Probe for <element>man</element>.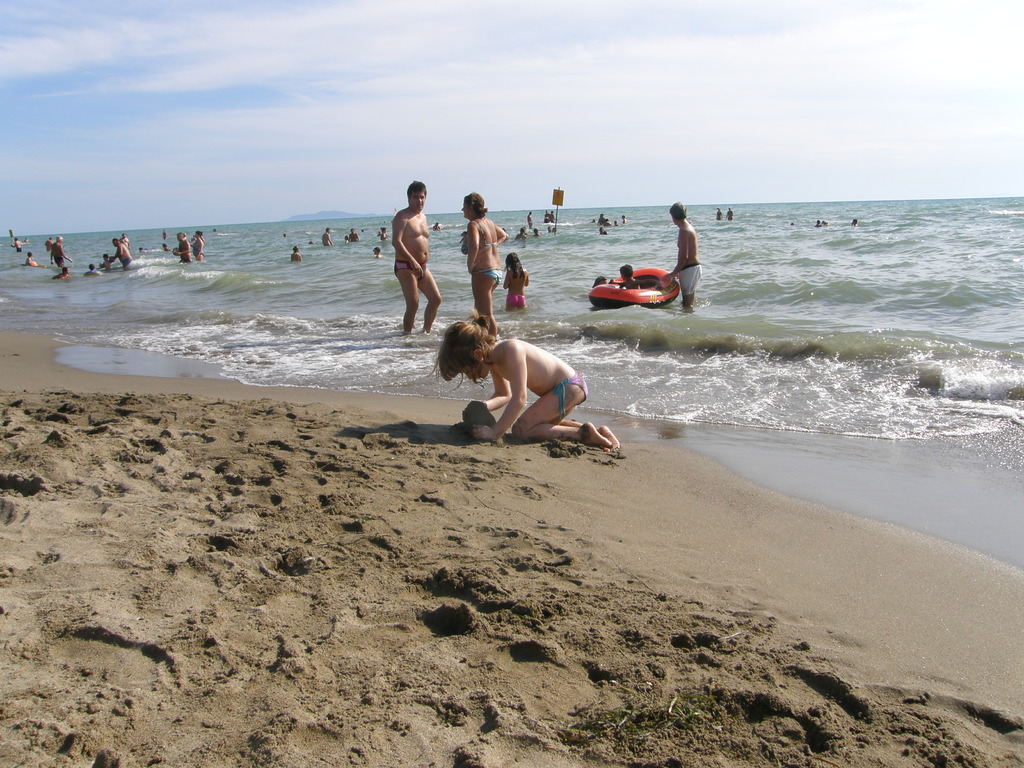
Probe result: box(173, 234, 189, 262).
